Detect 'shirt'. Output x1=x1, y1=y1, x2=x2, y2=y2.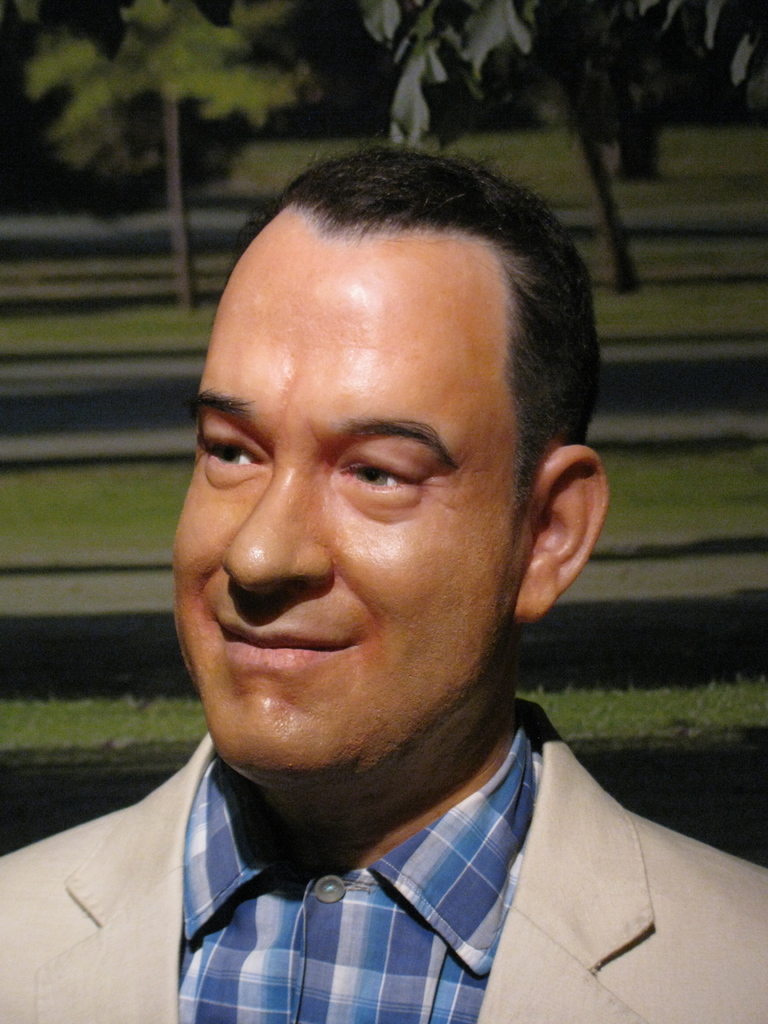
x1=184, y1=720, x2=539, y2=1020.
